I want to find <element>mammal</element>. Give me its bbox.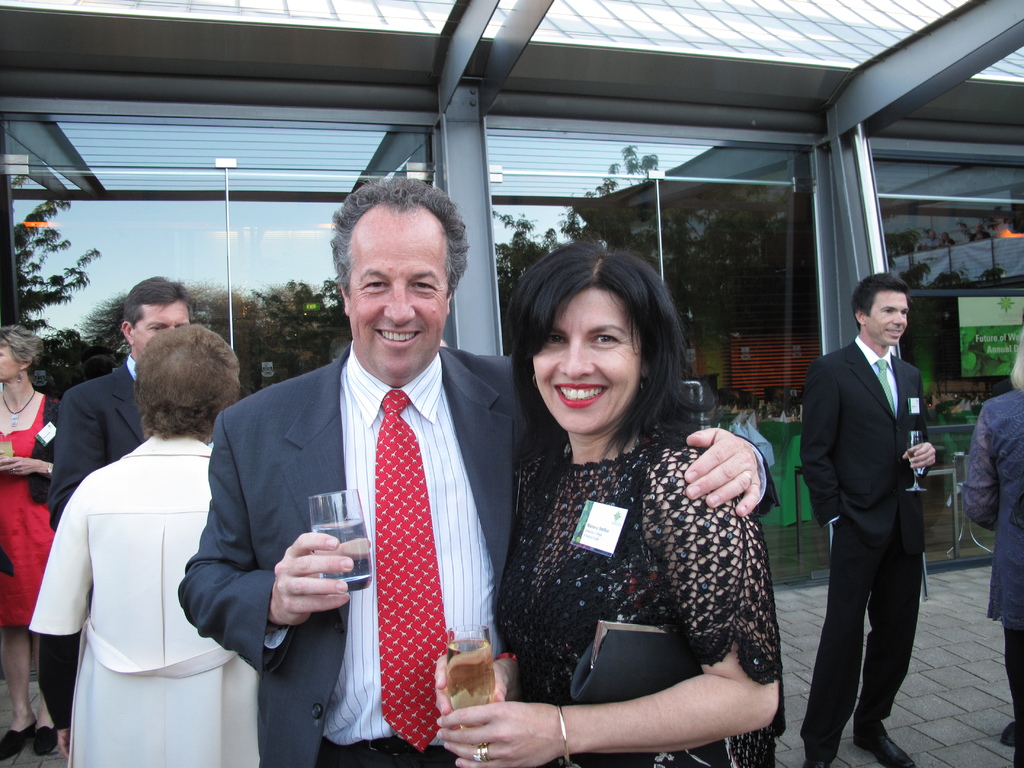
175/173/769/767.
